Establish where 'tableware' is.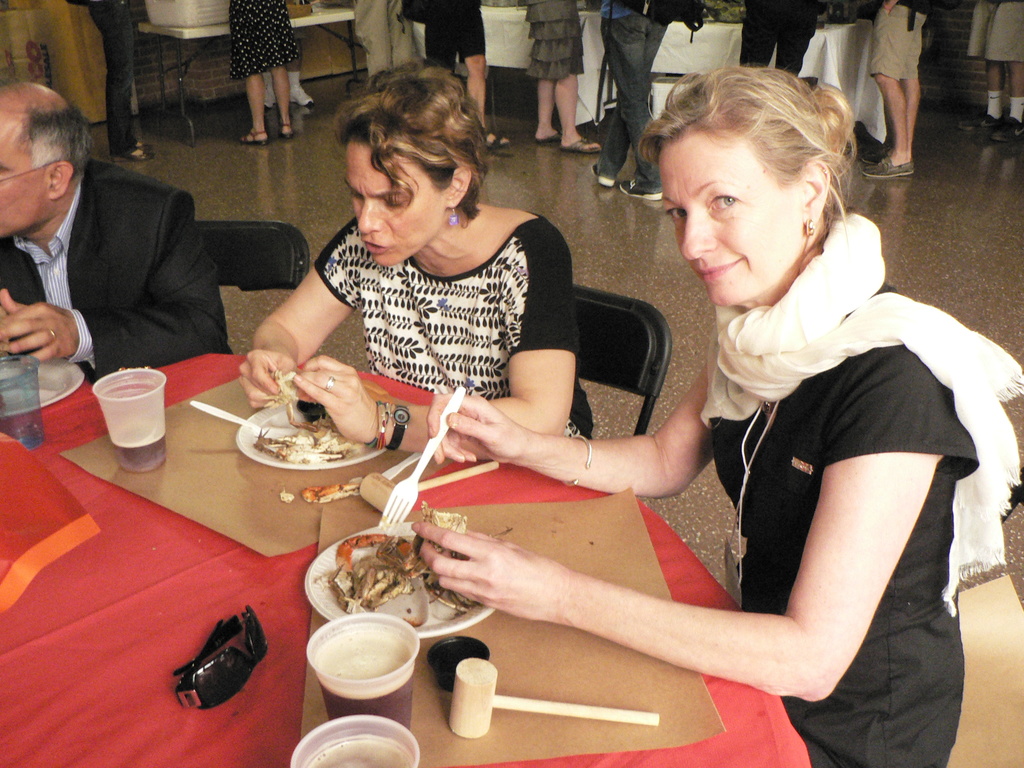
Established at {"x1": 376, "y1": 381, "x2": 468, "y2": 532}.
